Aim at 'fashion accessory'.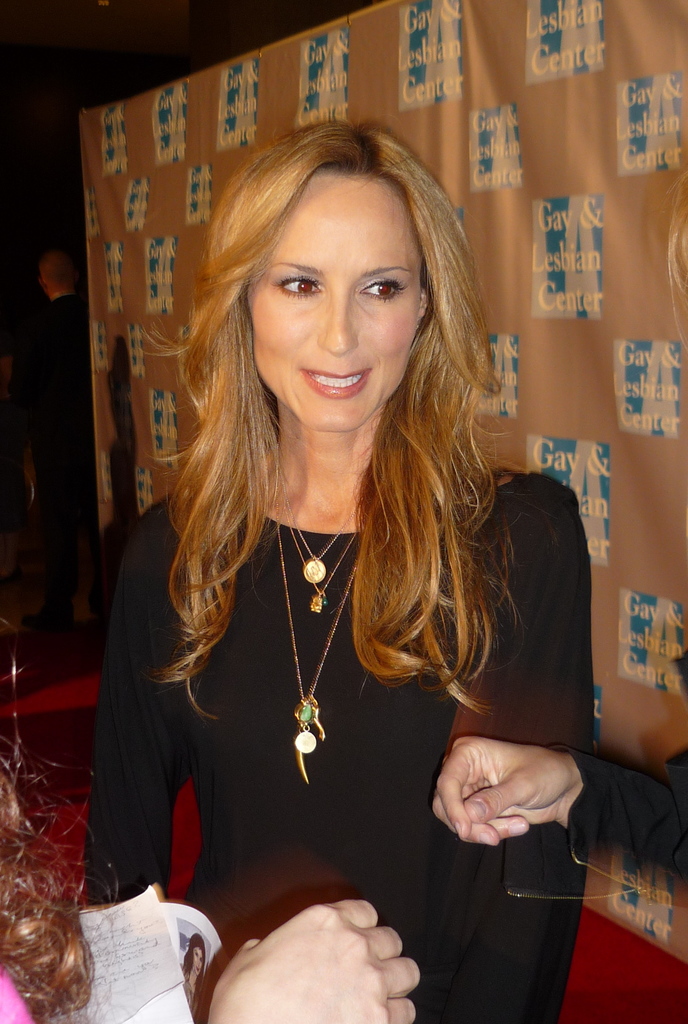
Aimed at [264, 433, 387, 794].
